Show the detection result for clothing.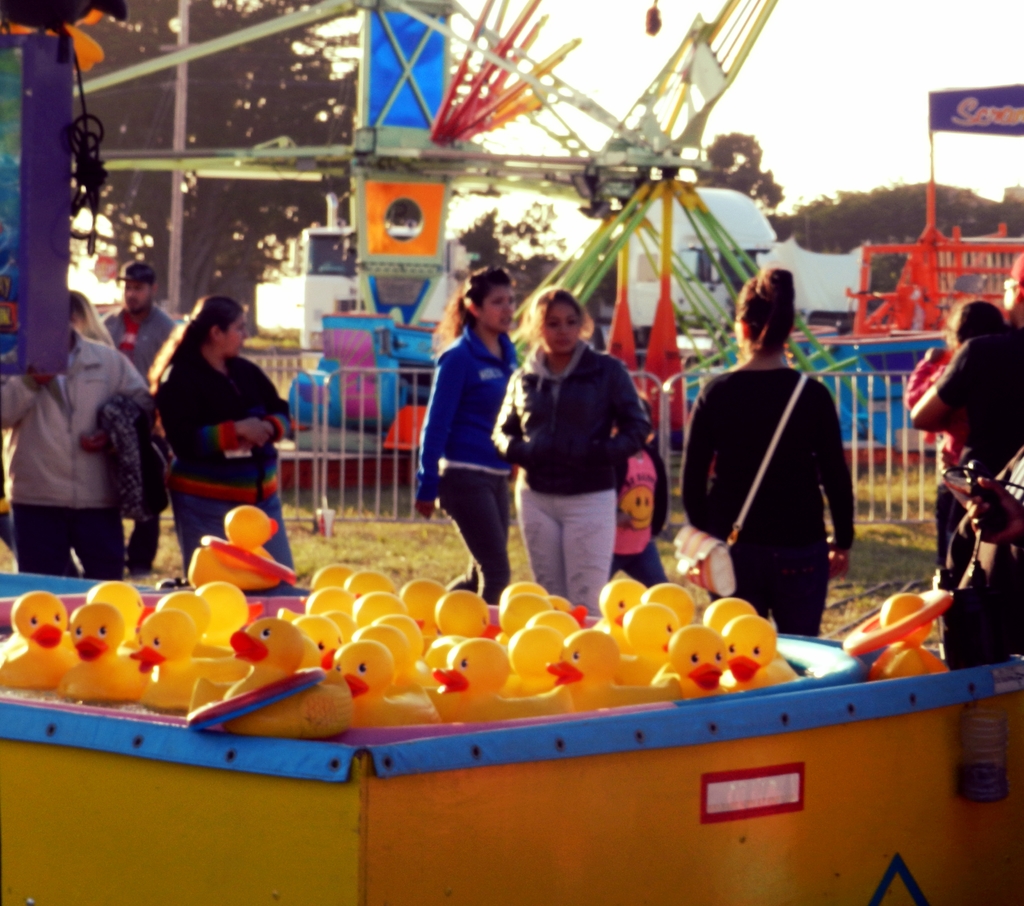
(938, 320, 1023, 666).
